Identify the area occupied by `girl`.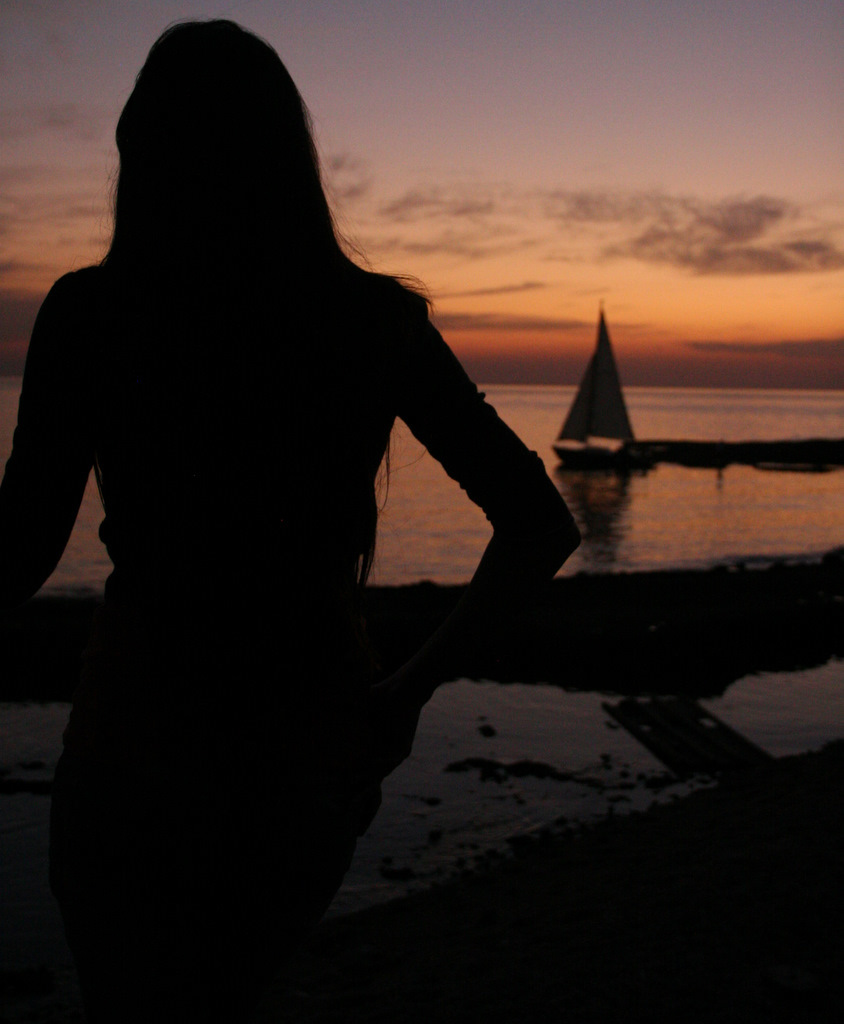
Area: 0, 16, 574, 1023.
